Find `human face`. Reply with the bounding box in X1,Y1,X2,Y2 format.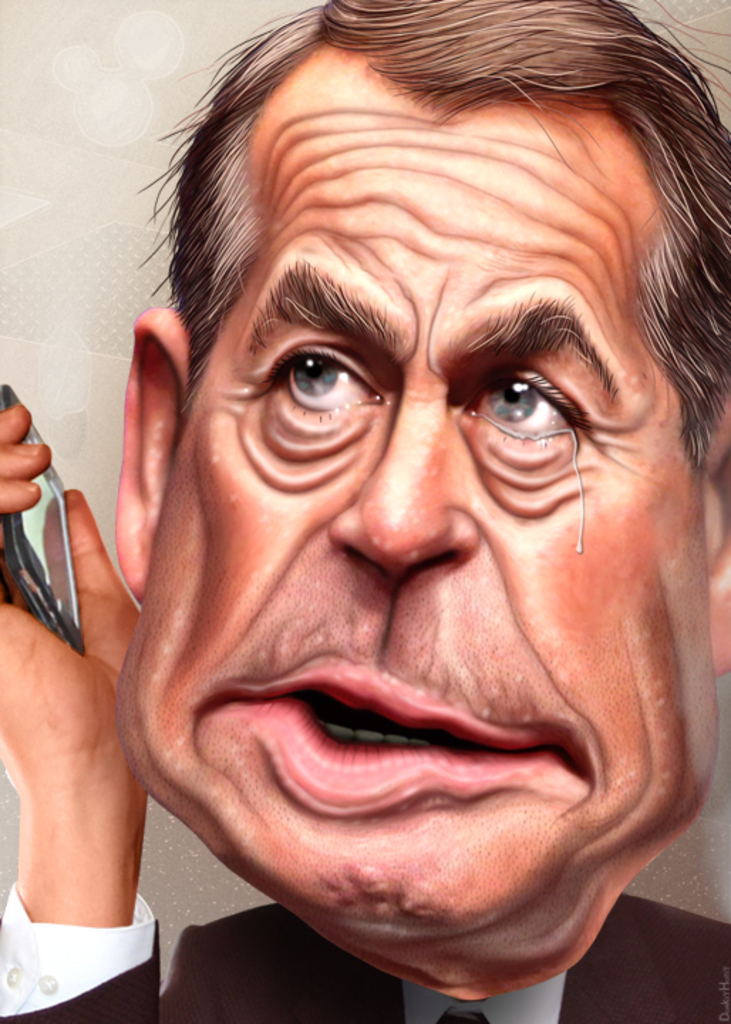
119,34,724,990.
